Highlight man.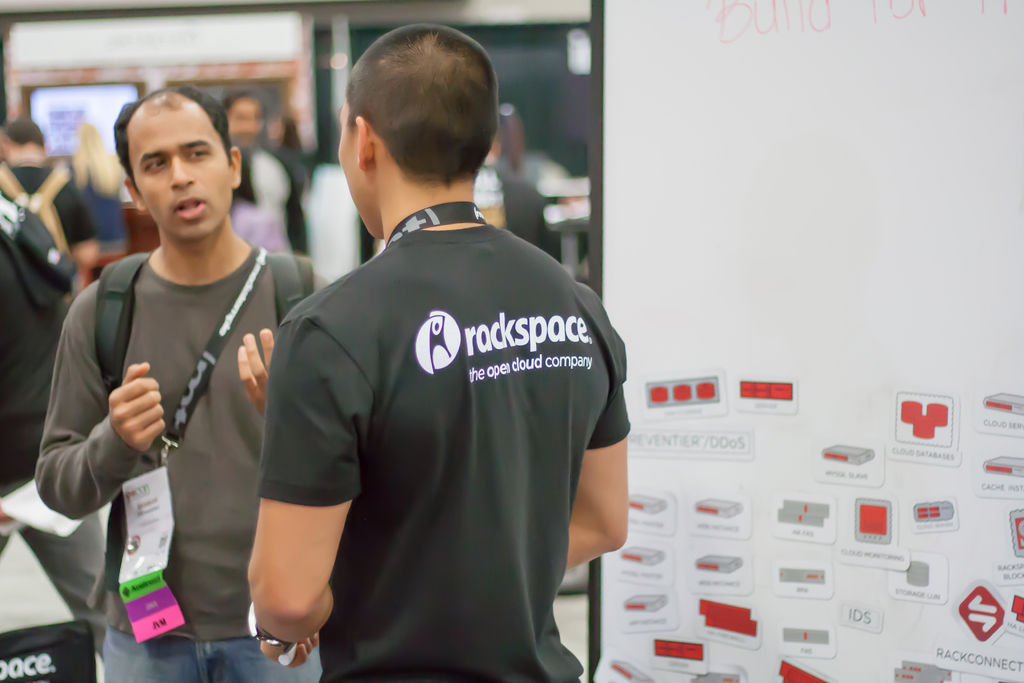
Highlighted region: detection(237, 43, 610, 669).
